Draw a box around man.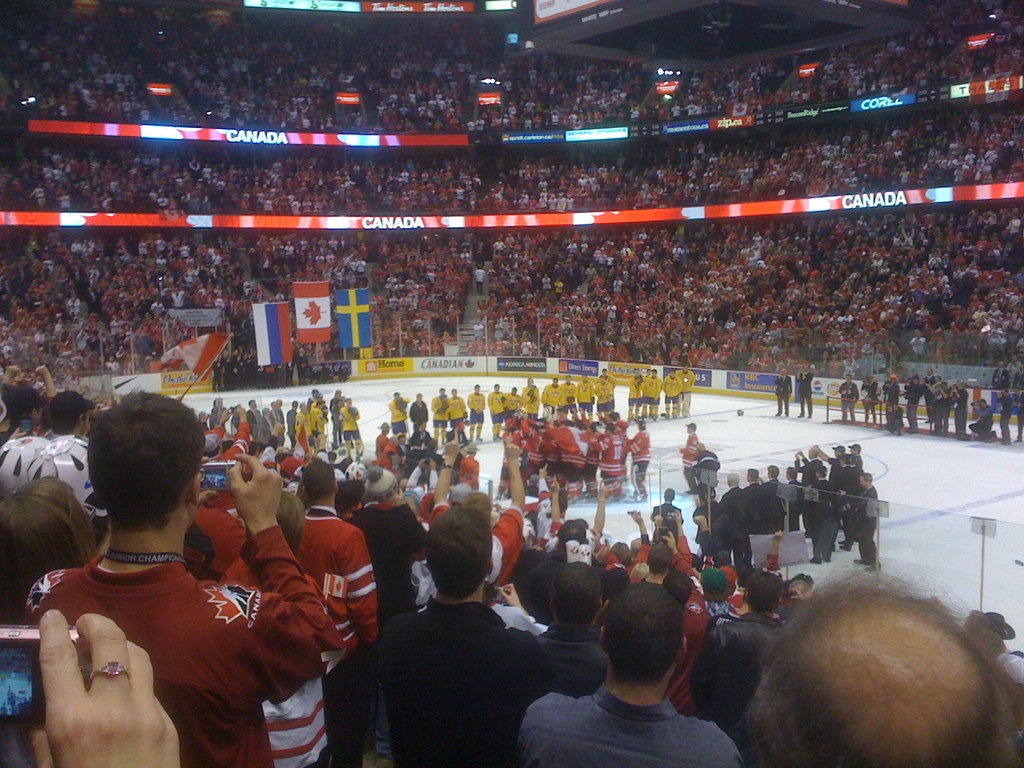
[934, 383, 946, 435].
